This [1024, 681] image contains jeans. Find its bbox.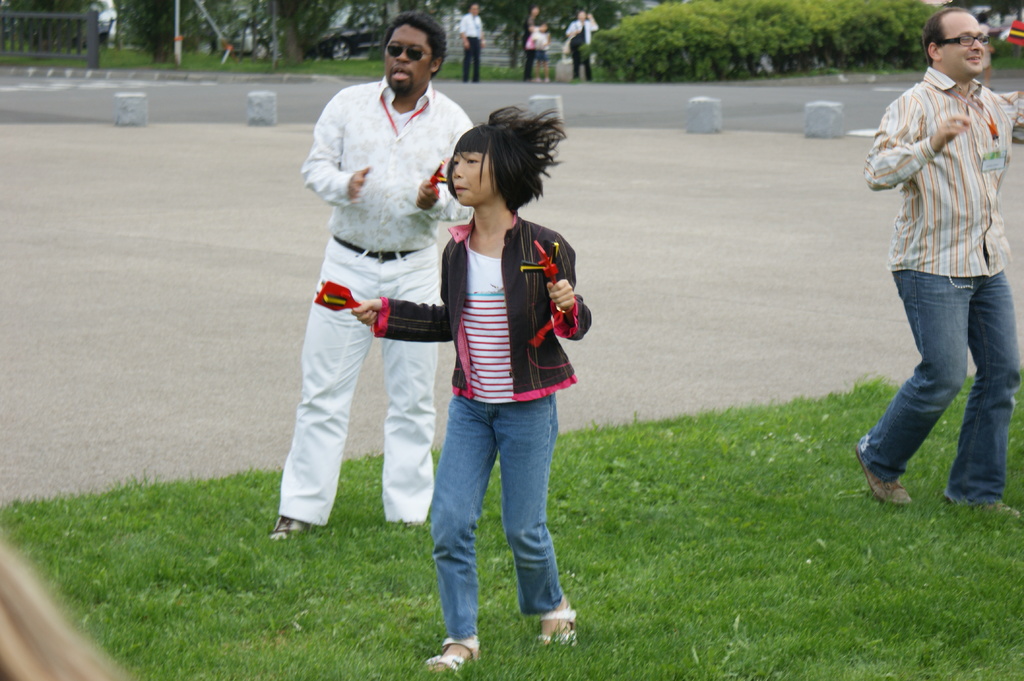
872:246:1011:513.
